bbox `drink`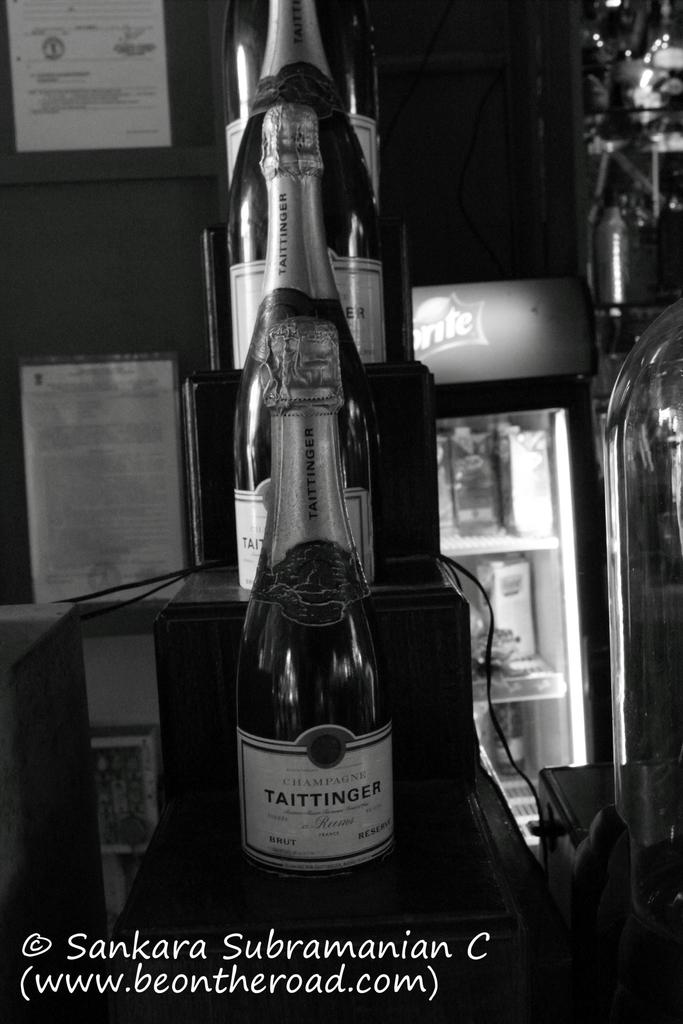
x1=227, y1=0, x2=384, y2=199
